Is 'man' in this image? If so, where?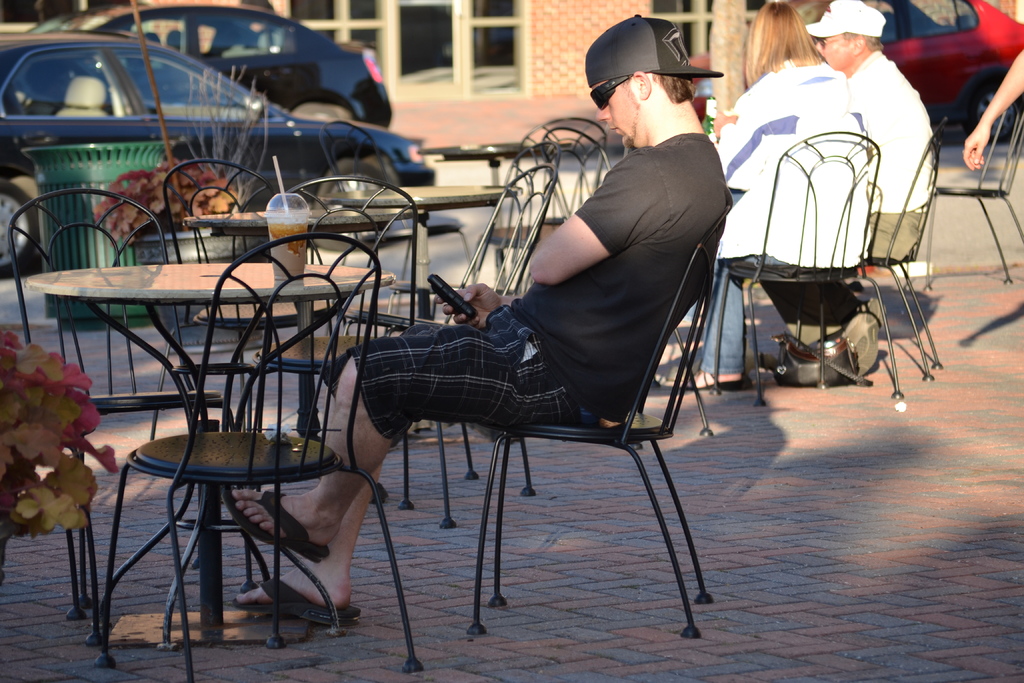
Yes, at BBox(754, 0, 939, 367).
